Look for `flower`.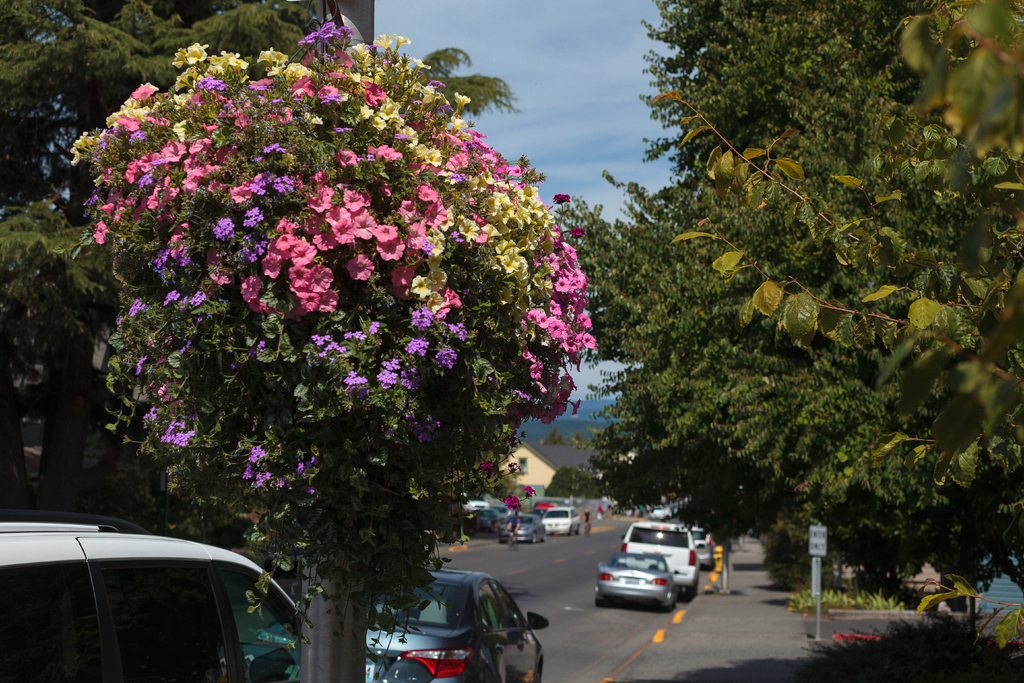
Found: pyautogui.locateOnScreen(260, 251, 284, 281).
